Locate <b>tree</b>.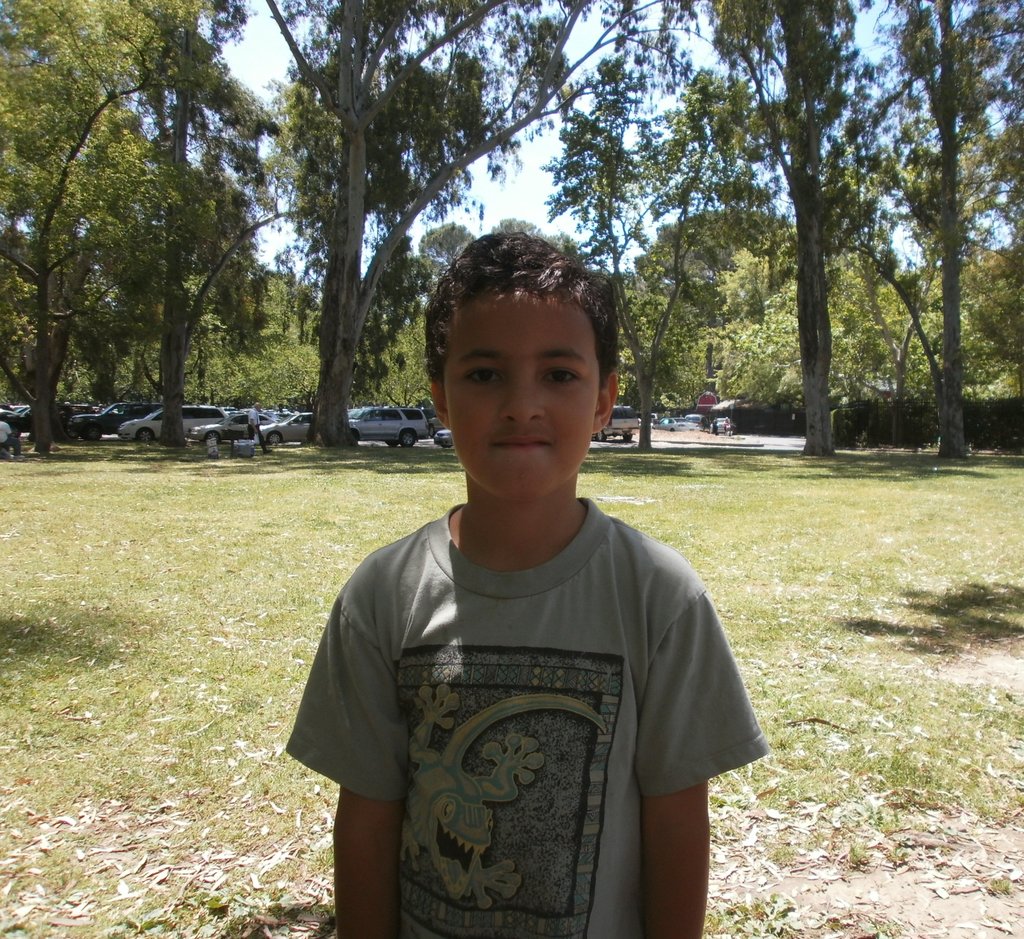
Bounding box: crop(418, 220, 481, 285).
